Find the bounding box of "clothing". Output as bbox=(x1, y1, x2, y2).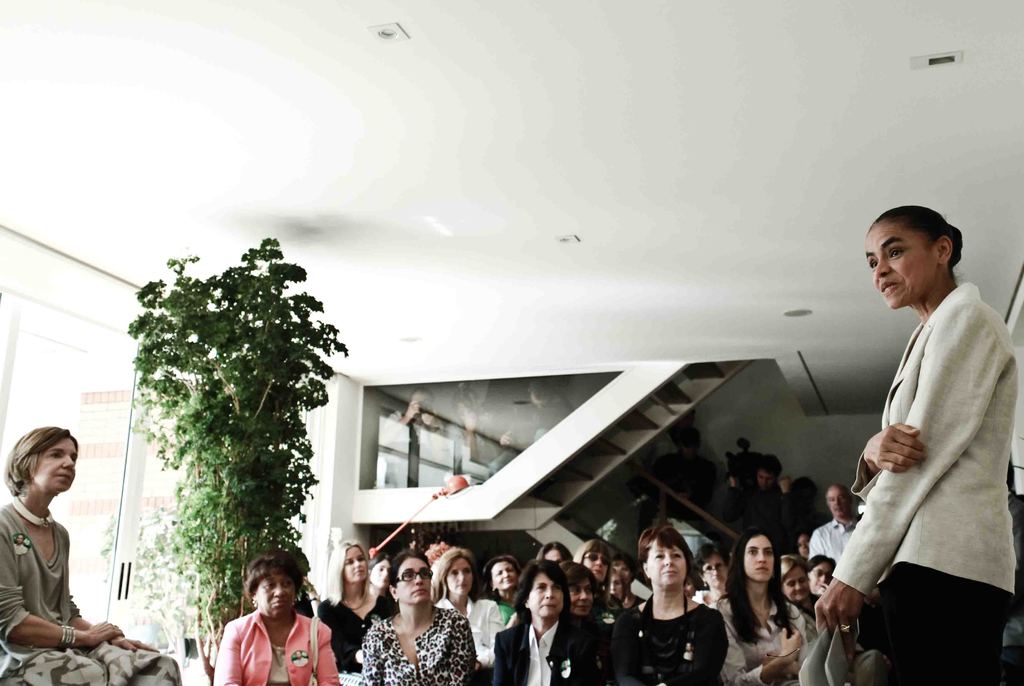
bbox=(731, 589, 808, 685).
